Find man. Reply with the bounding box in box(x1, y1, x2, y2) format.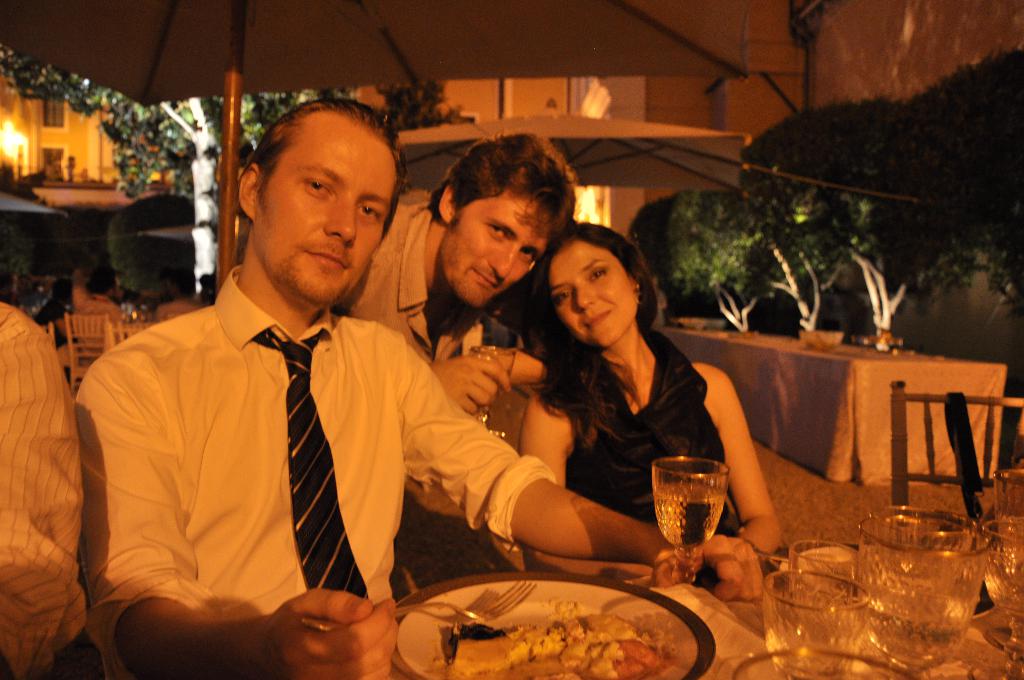
box(72, 99, 761, 679).
